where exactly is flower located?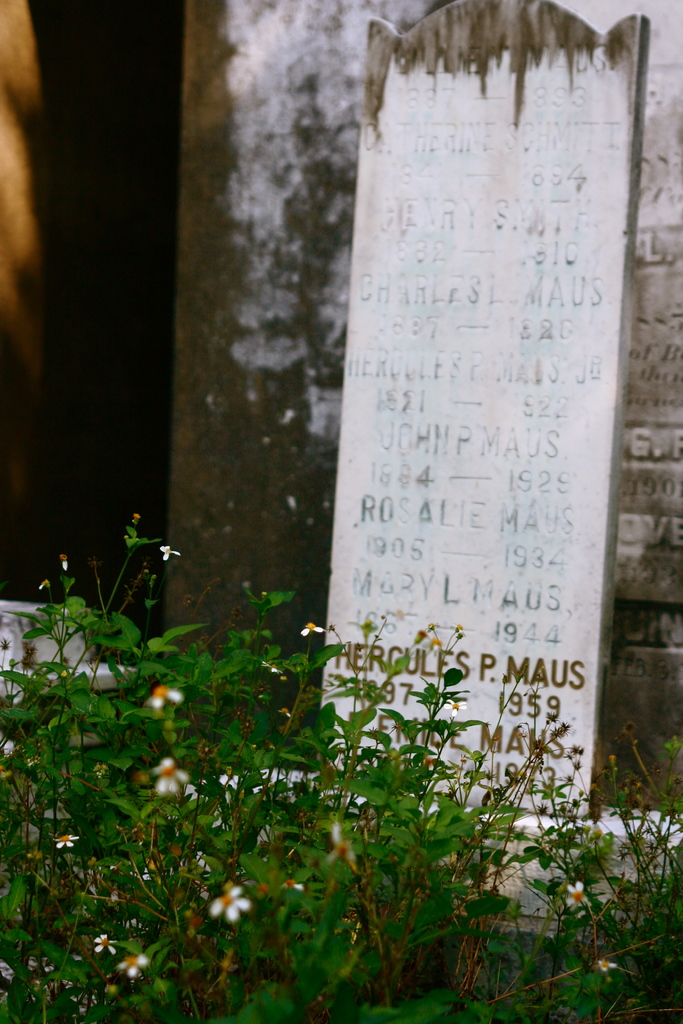
Its bounding box is {"x1": 115, "y1": 953, "x2": 152, "y2": 974}.
